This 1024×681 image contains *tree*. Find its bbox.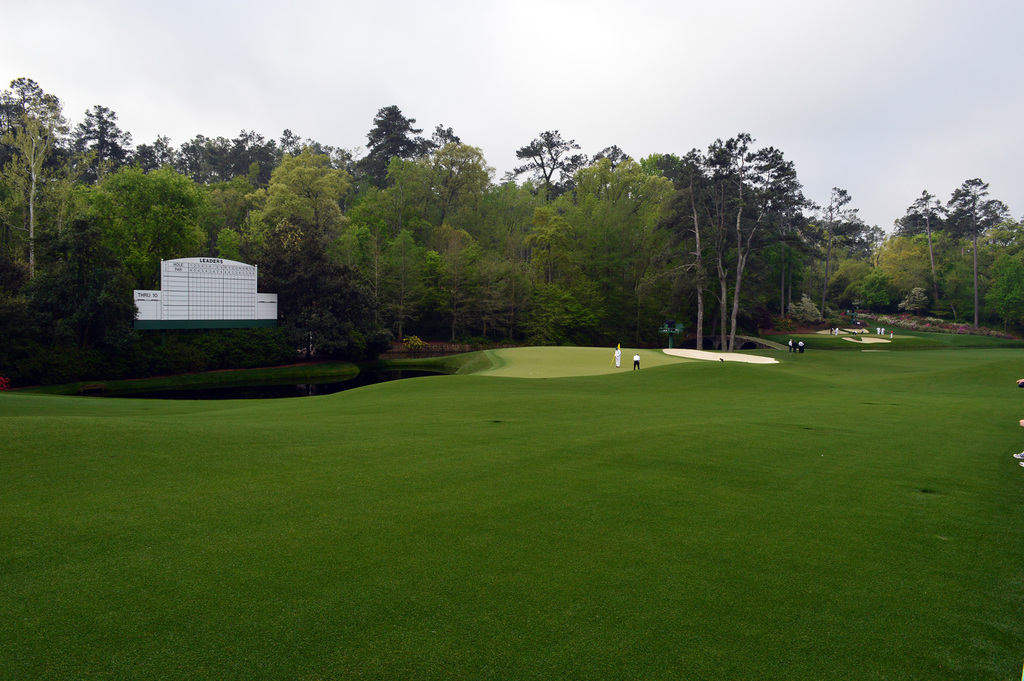
<box>942,186,1009,340</box>.
